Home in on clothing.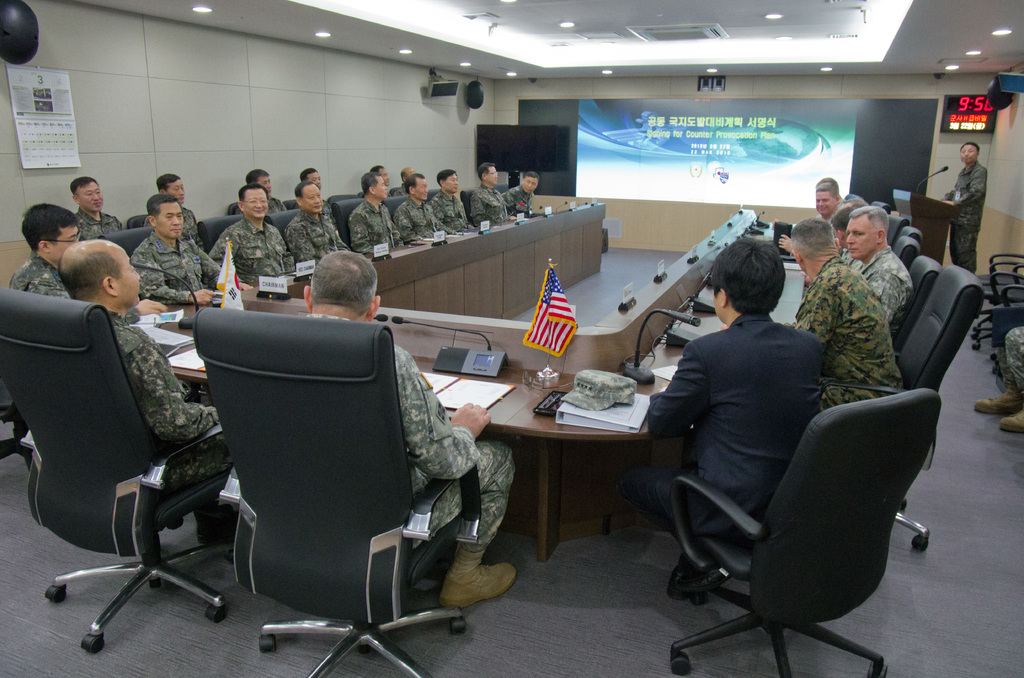
Homed in at (left=428, top=186, right=476, bottom=231).
